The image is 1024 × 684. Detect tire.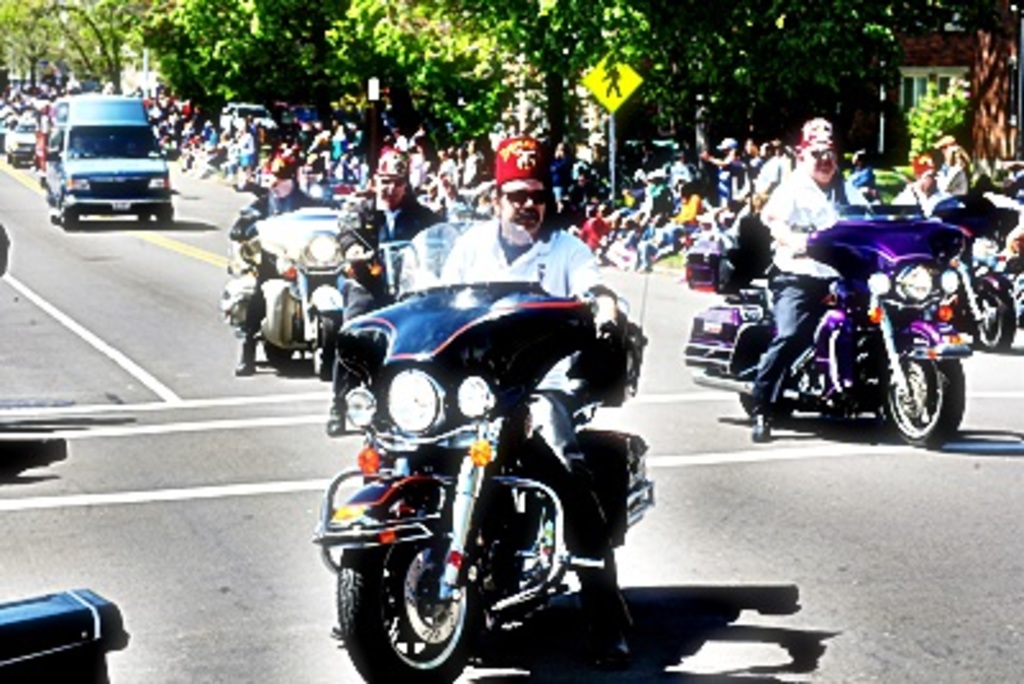
Detection: {"x1": 136, "y1": 205, "x2": 151, "y2": 218}.
